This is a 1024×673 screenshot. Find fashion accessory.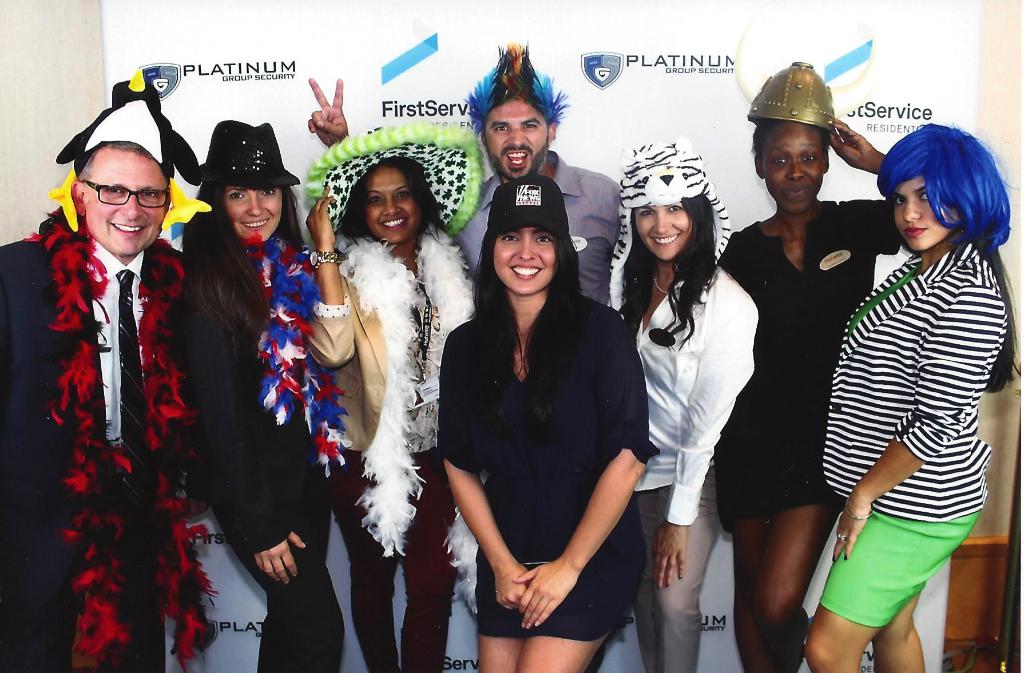
Bounding box: (x1=345, y1=223, x2=476, y2=614).
